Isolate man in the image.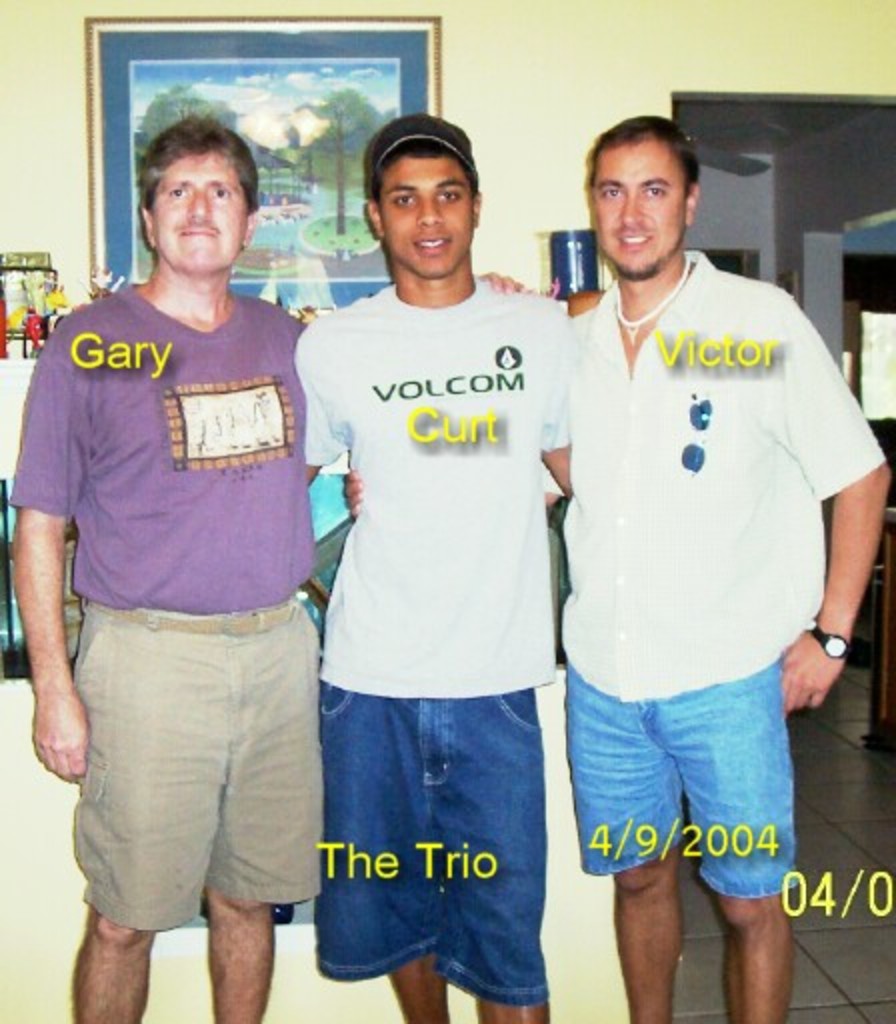
Isolated region: x1=8, y1=108, x2=538, y2=1022.
